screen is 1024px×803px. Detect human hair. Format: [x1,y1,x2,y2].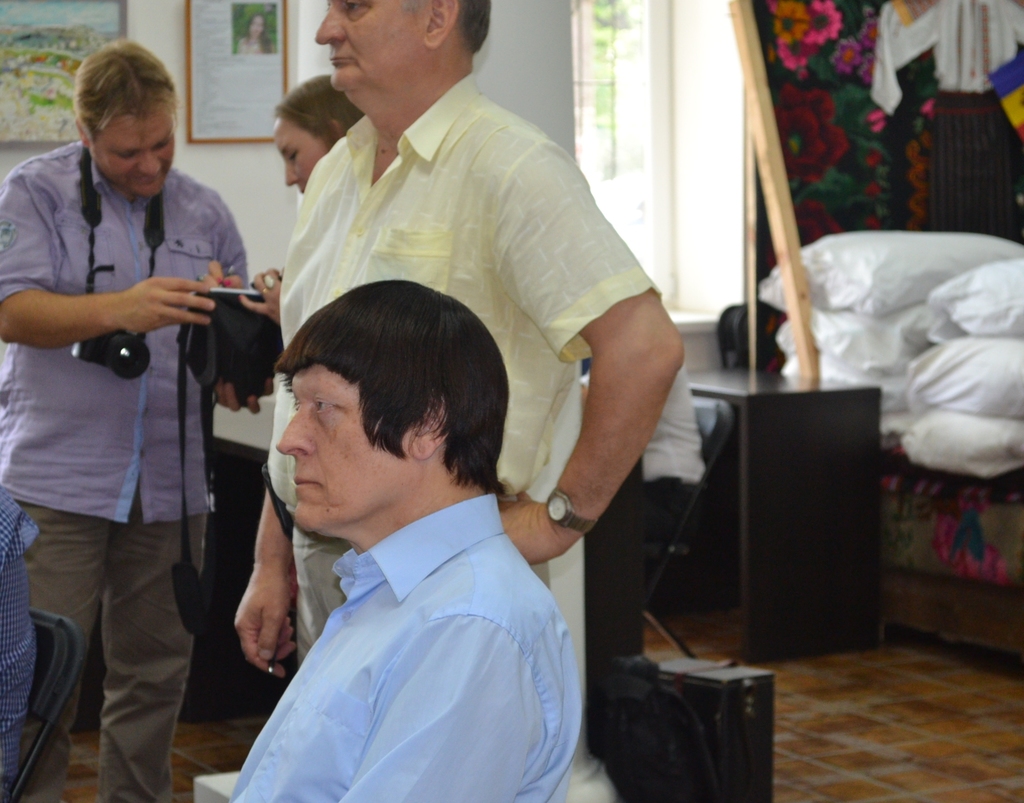
[71,39,179,147].
